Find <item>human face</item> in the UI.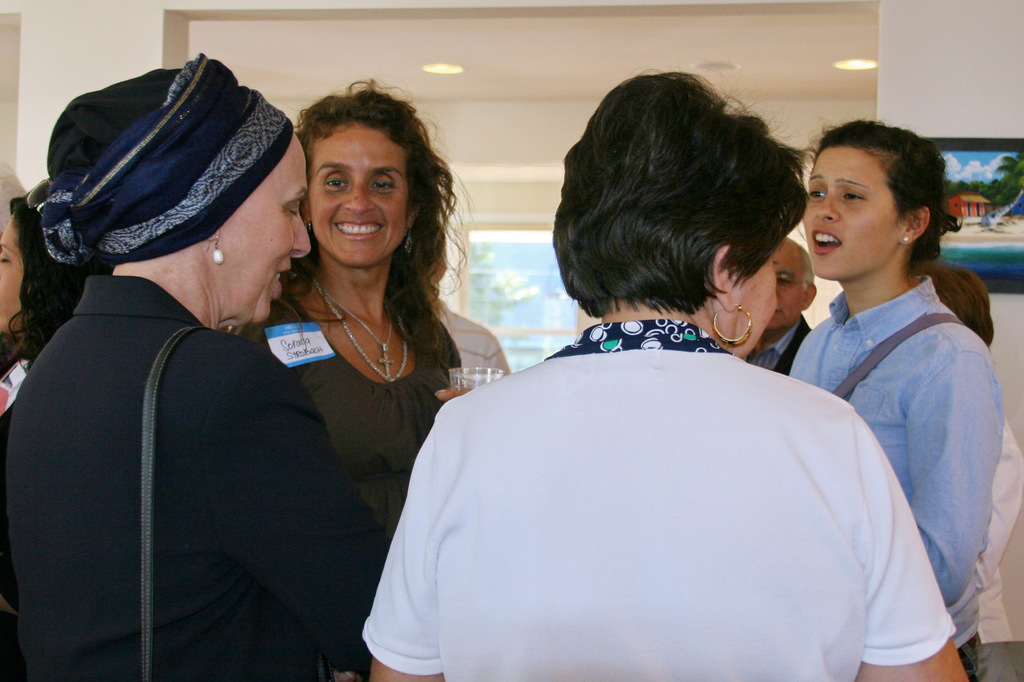
UI element at rect(223, 140, 311, 325).
